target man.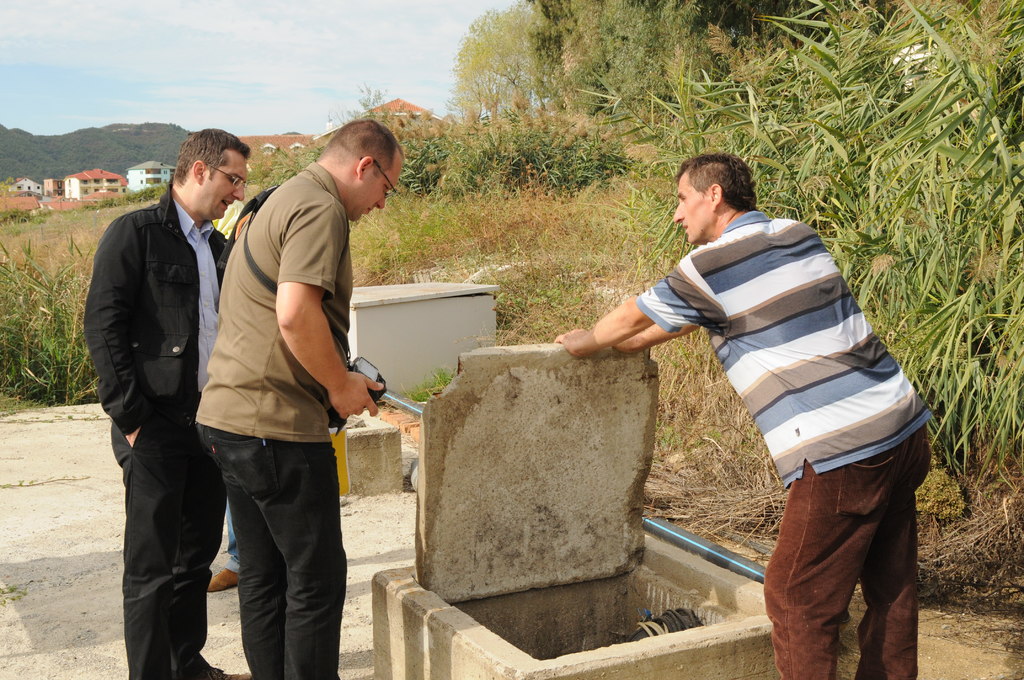
Target region: bbox(195, 113, 404, 679).
